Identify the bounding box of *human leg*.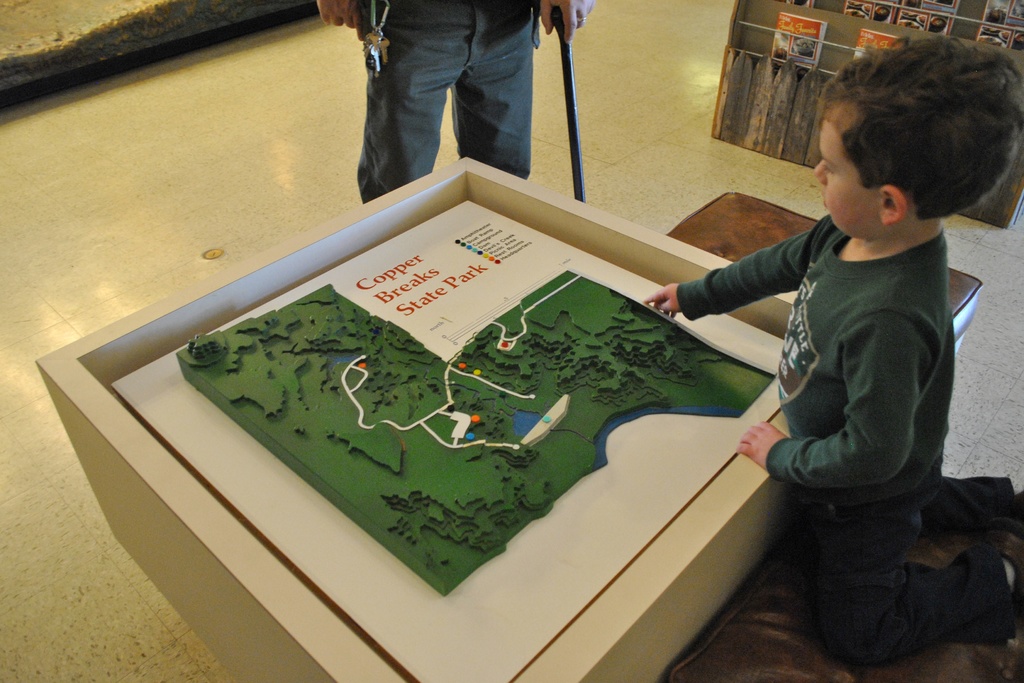
(794, 498, 1018, 662).
